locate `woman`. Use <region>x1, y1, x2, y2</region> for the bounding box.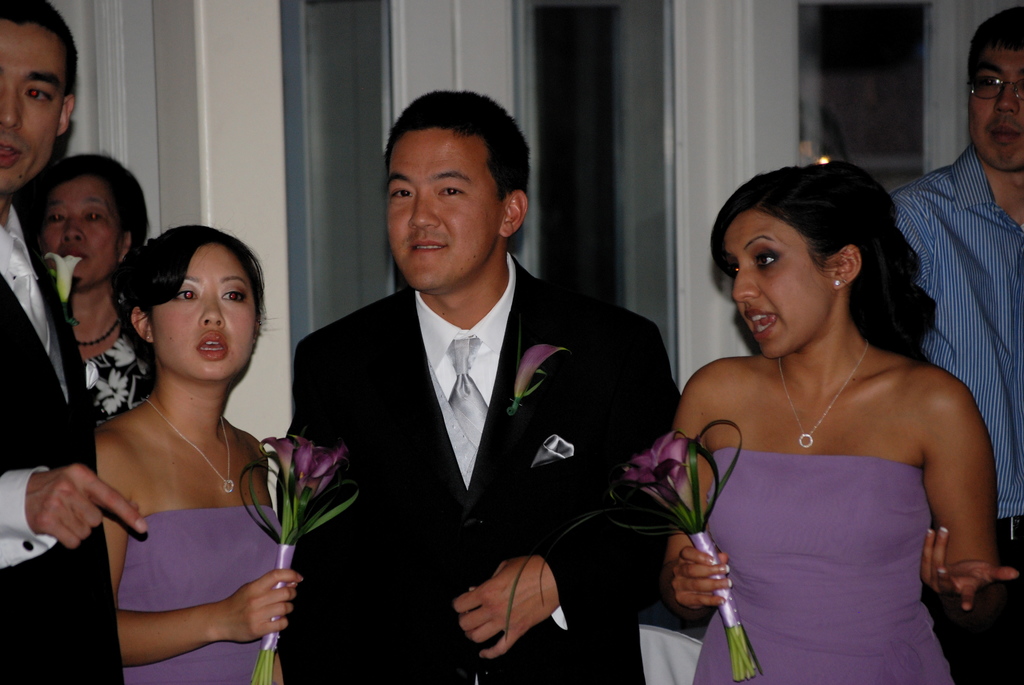
<region>90, 220, 309, 684</region>.
